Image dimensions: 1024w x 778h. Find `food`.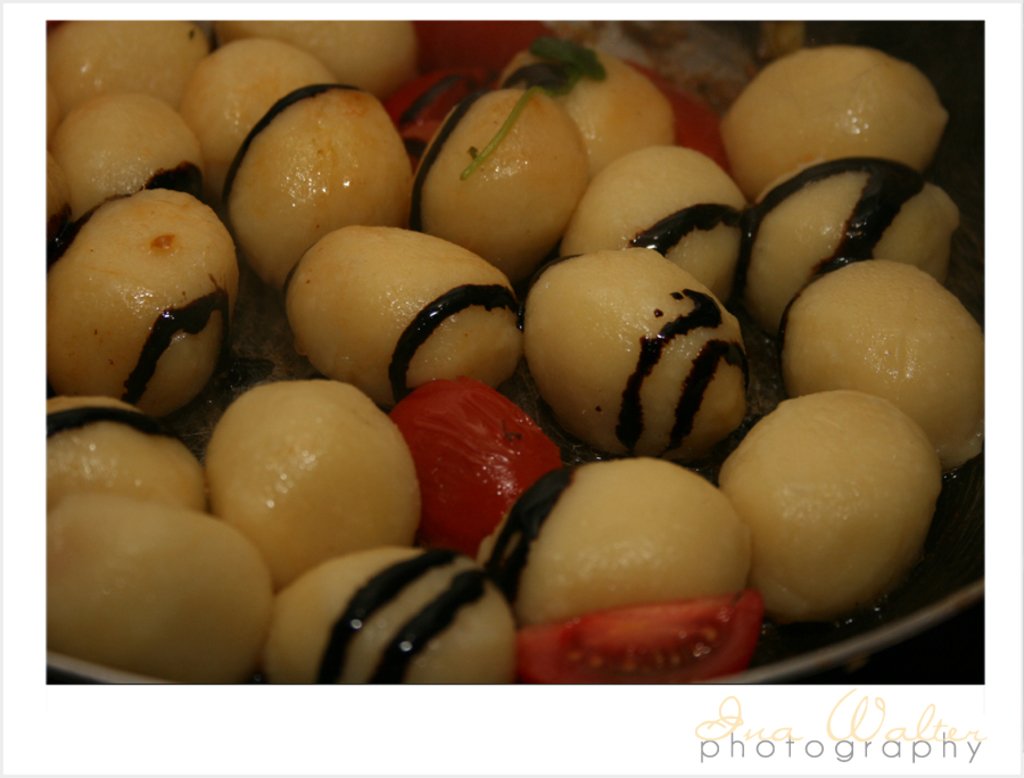
select_region(778, 255, 986, 472).
